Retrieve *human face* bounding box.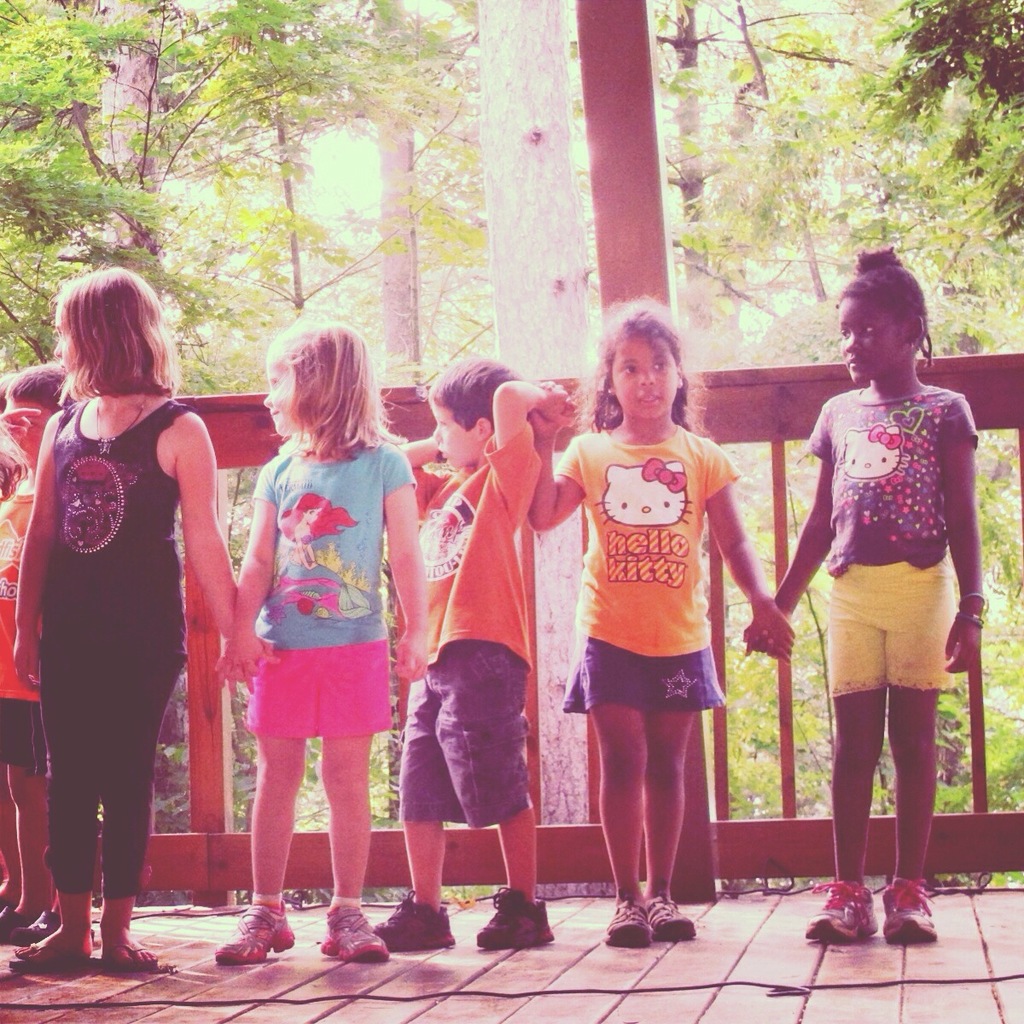
Bounding box: detection(422, 388, 486, 474).
